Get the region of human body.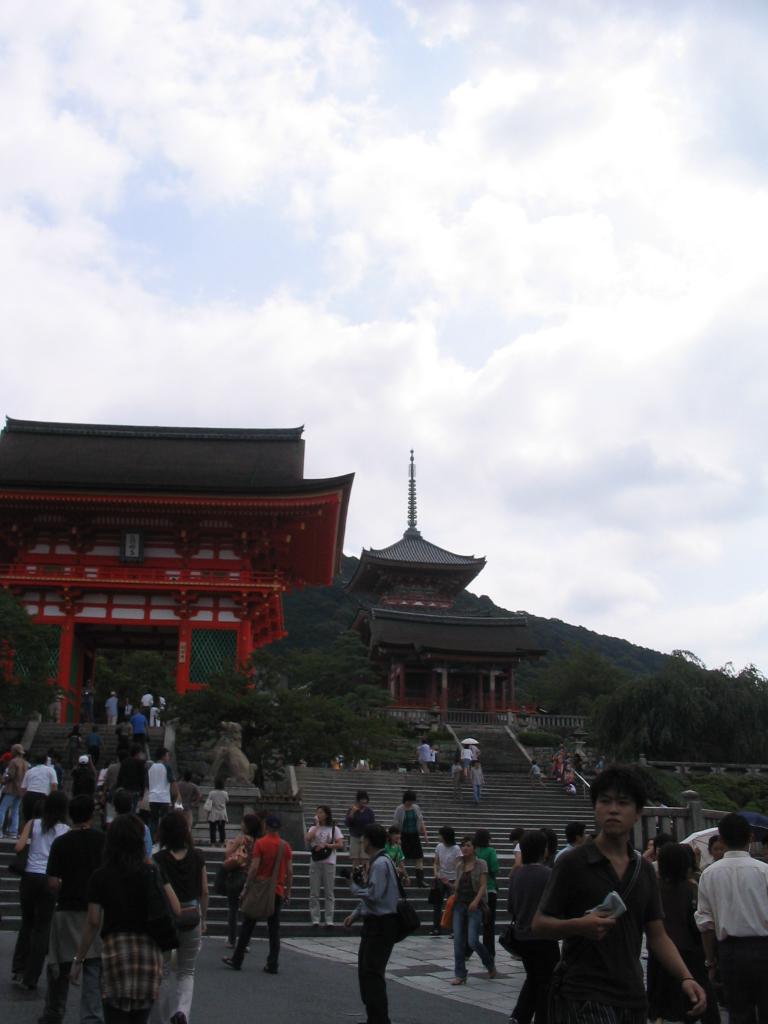
select_region(220, 808, 248, 952).
